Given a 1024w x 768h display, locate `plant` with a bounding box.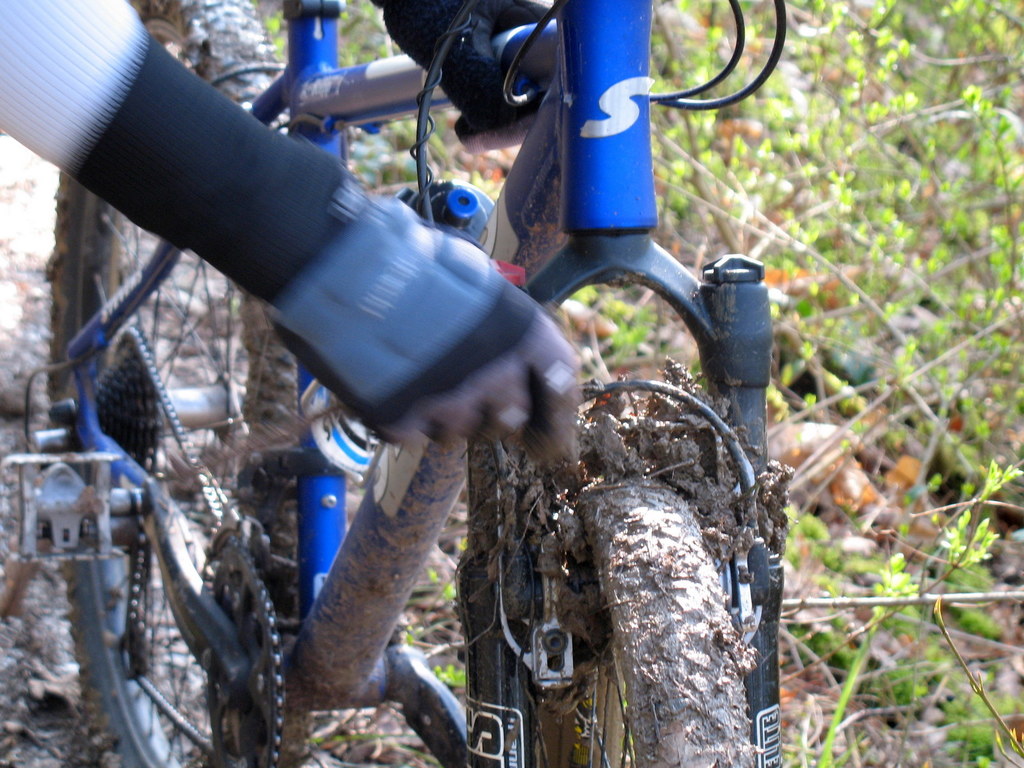
Located: left=436, top=655, right=464, bottom=684.
